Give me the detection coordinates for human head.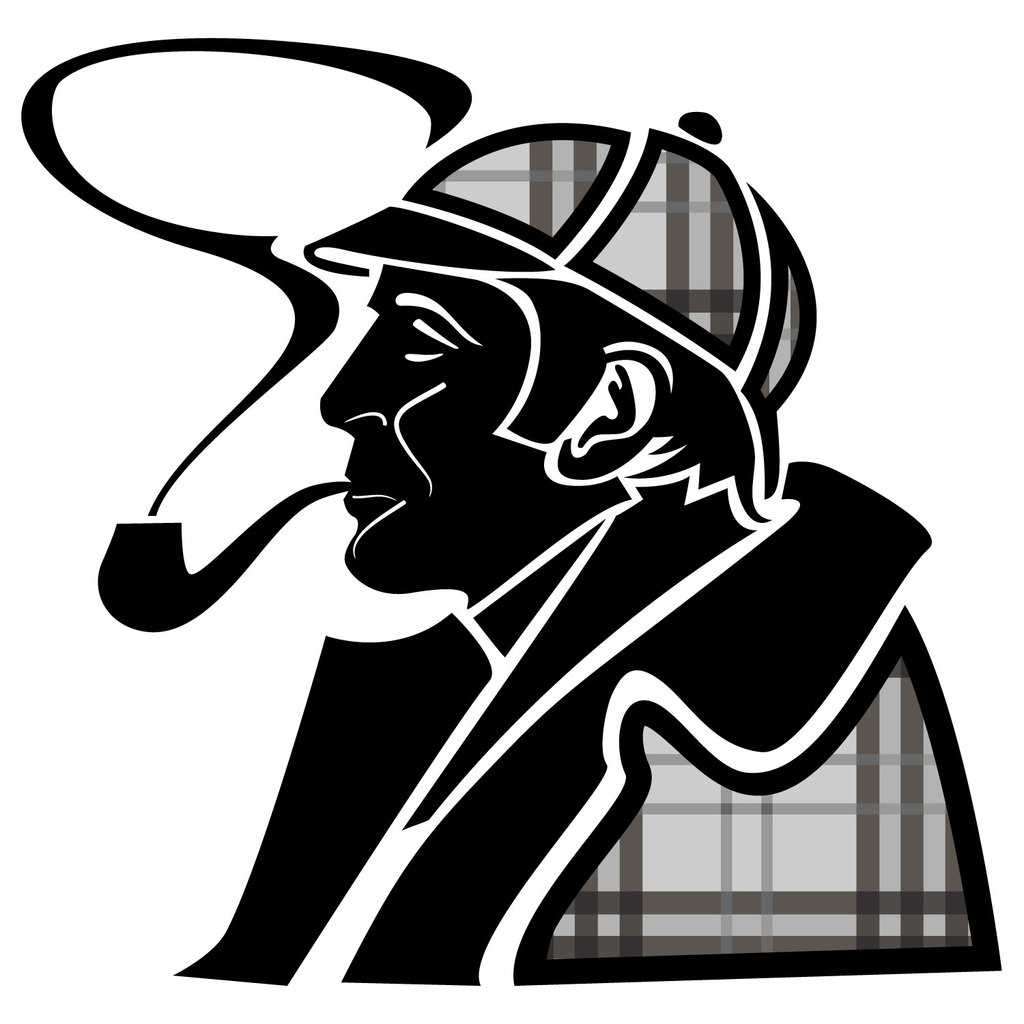
298:122:812:591.
